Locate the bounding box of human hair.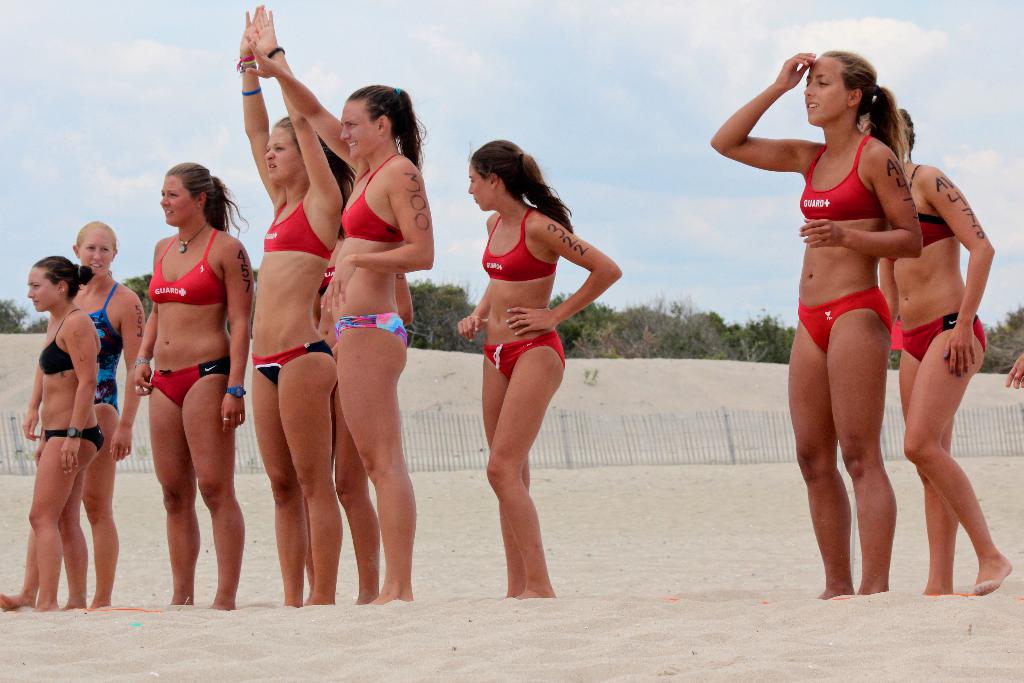
Bounding box: 328:77:418:158.
